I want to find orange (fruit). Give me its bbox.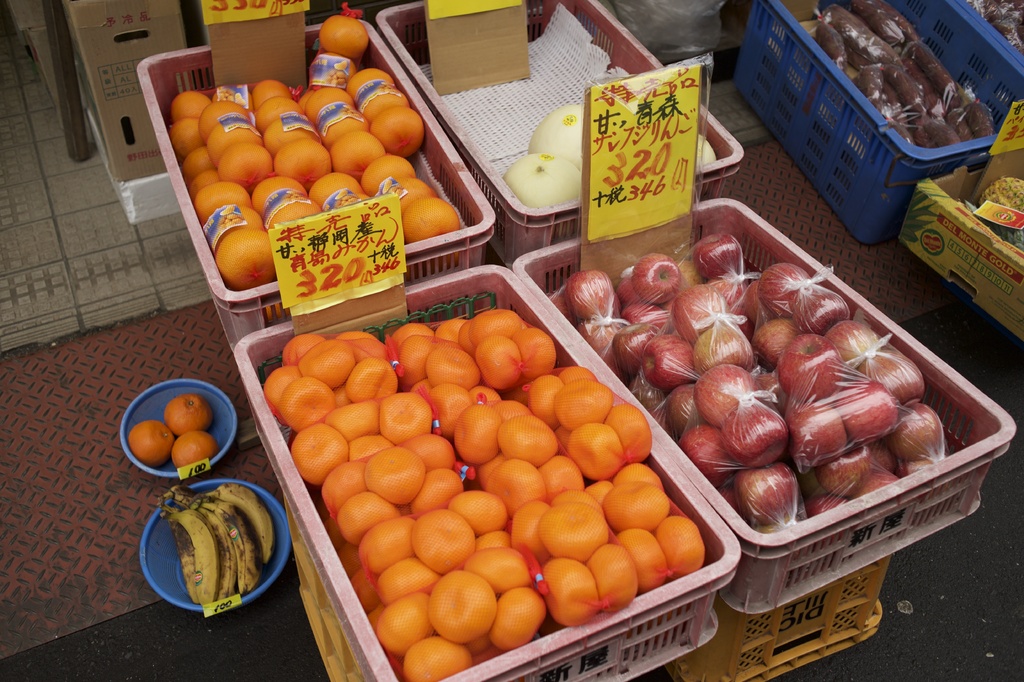
detection(337, 488, 400, 537).
